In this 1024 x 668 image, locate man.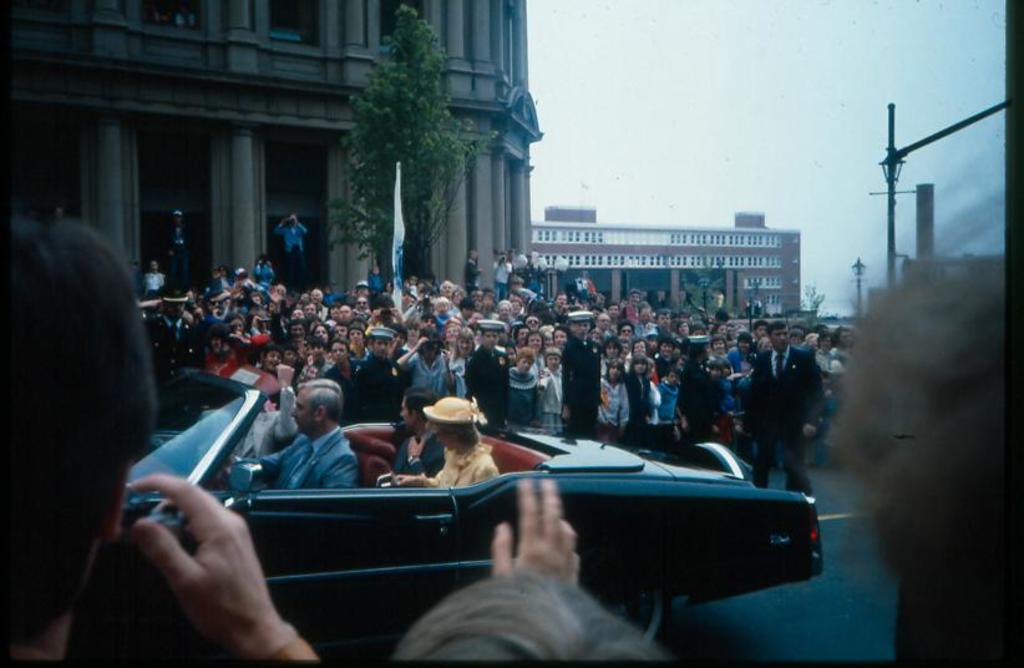
Bounding box: x1=751, y1=322, x2=767, y2=354.
